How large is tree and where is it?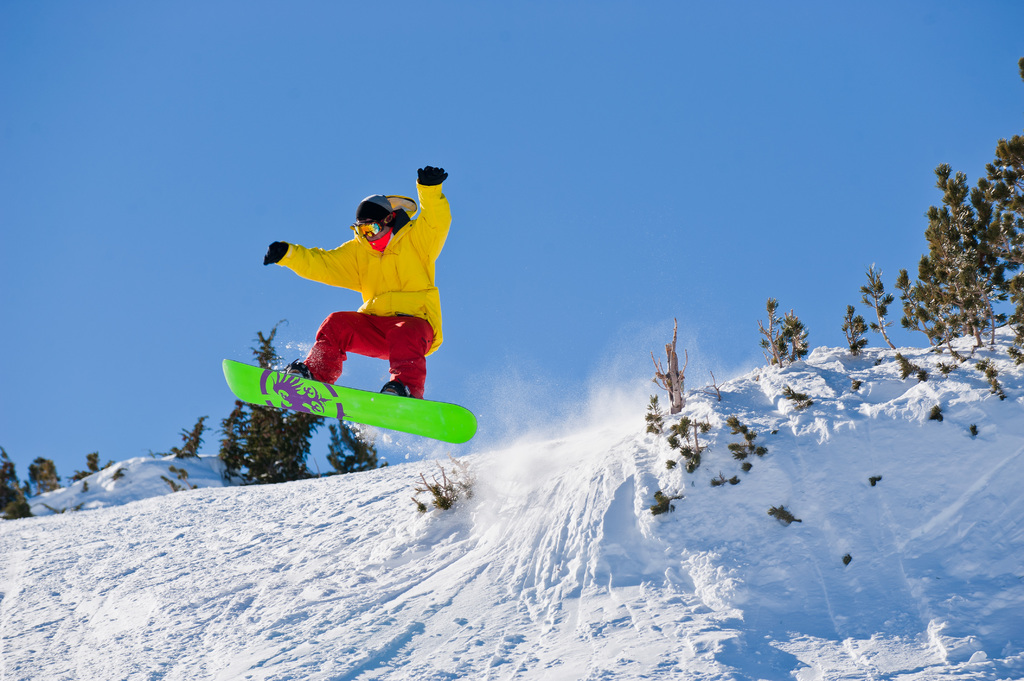
Bounding box: 323:418:379:473.
